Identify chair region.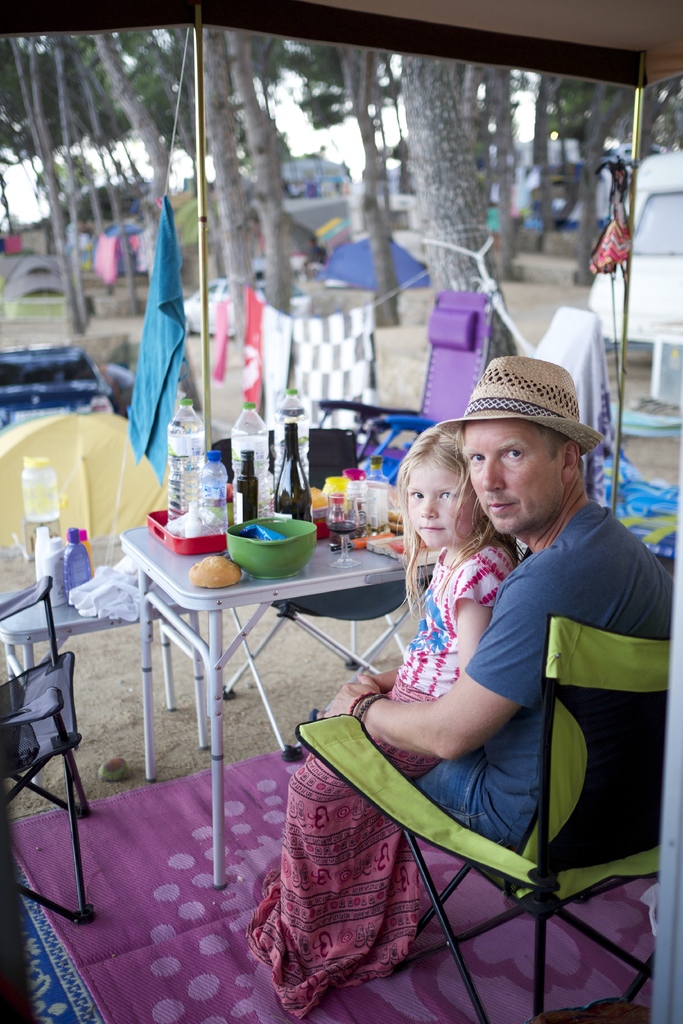
Region: 4:612:90:927.
